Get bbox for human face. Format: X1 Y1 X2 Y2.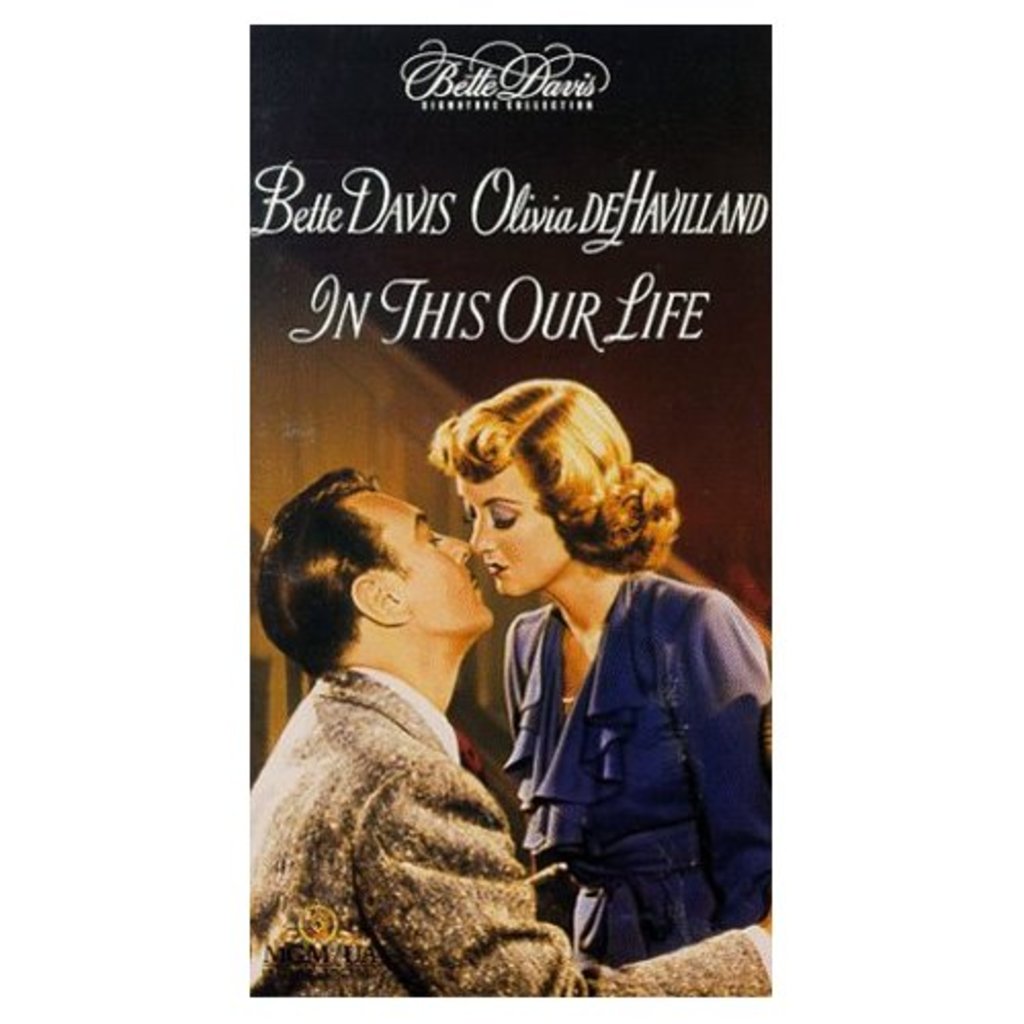
354 496 492 633.
